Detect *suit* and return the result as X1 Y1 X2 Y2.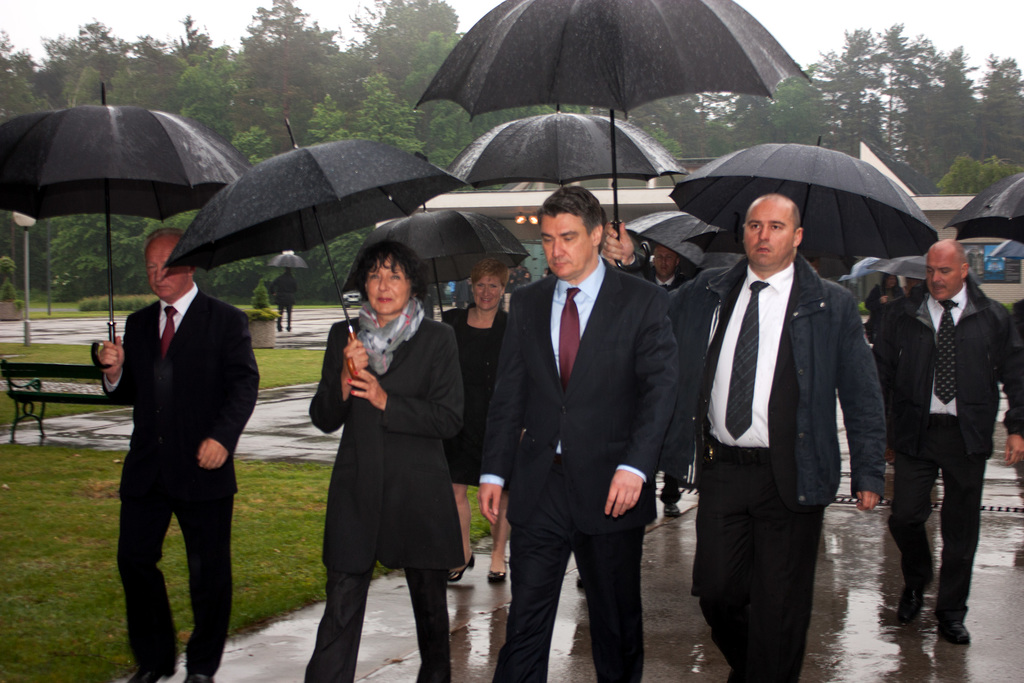
294 312 467 682.
